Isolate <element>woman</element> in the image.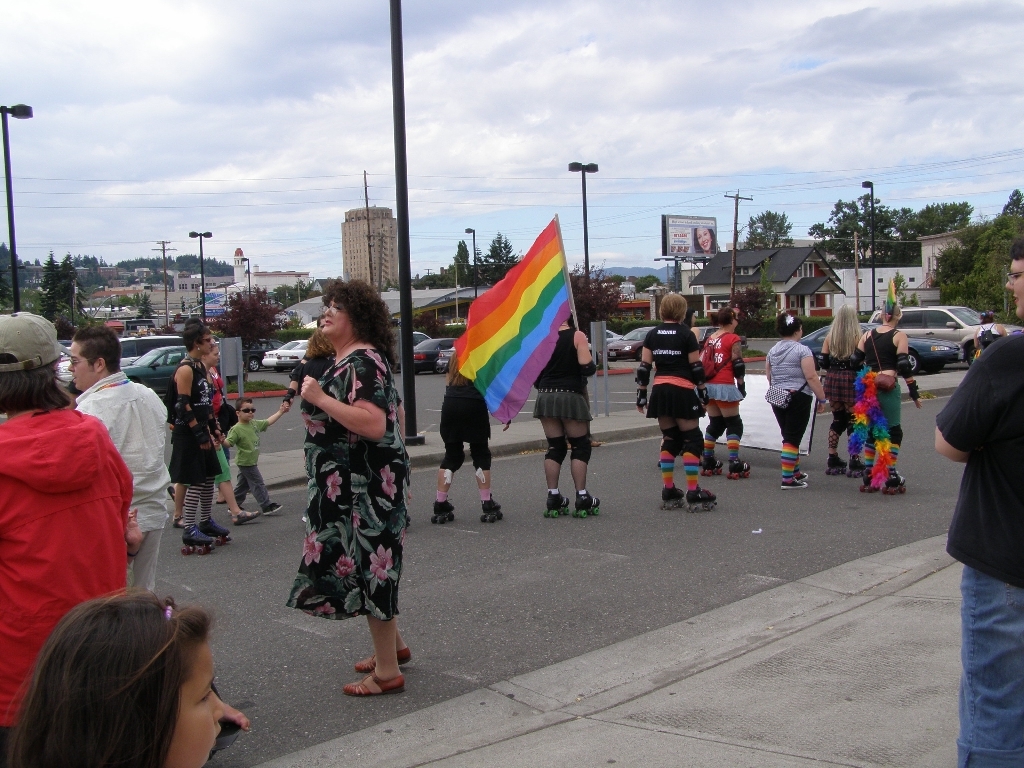
Isolated region: box=[273, 270, 410, 686].
